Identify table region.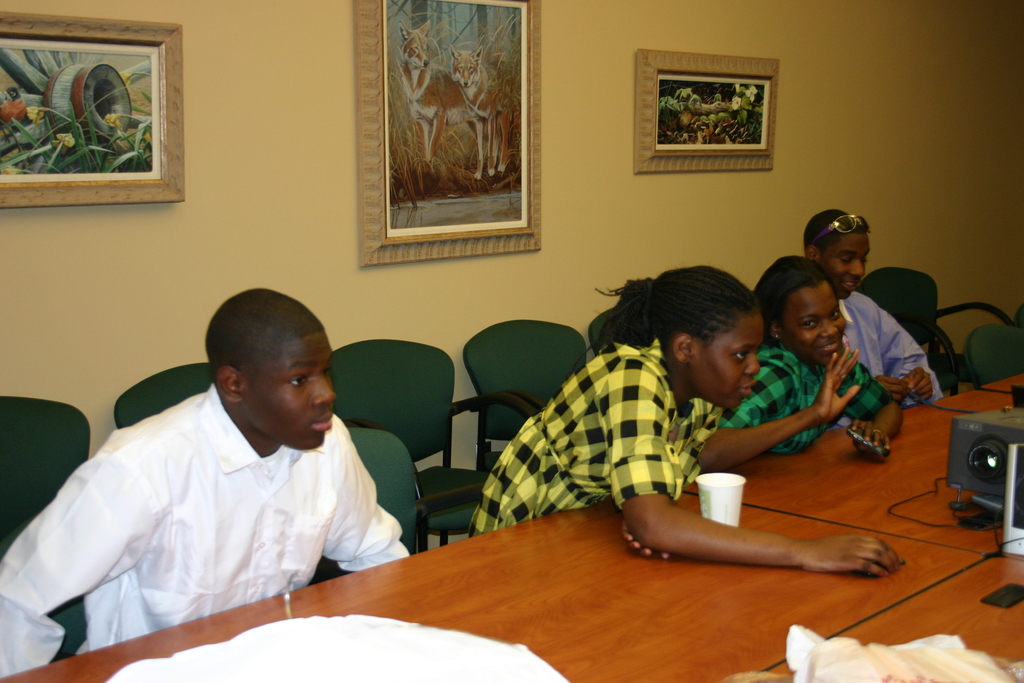
Region: Rect(0, 370, 1023, 682).
